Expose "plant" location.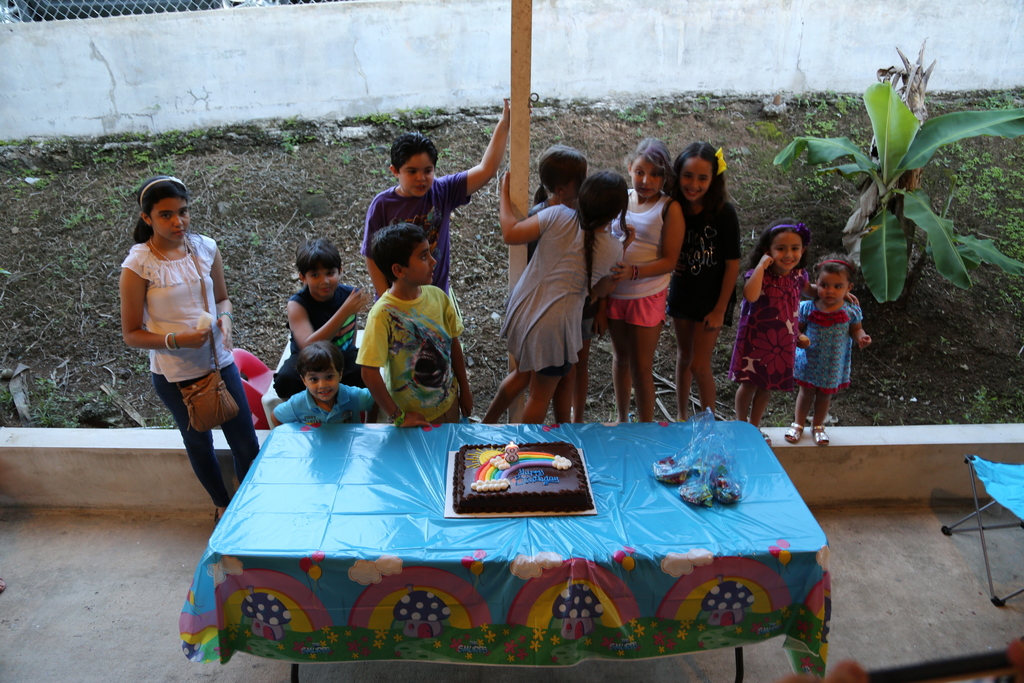
Exposed at <region>36, 178, 47, 190</region>.
